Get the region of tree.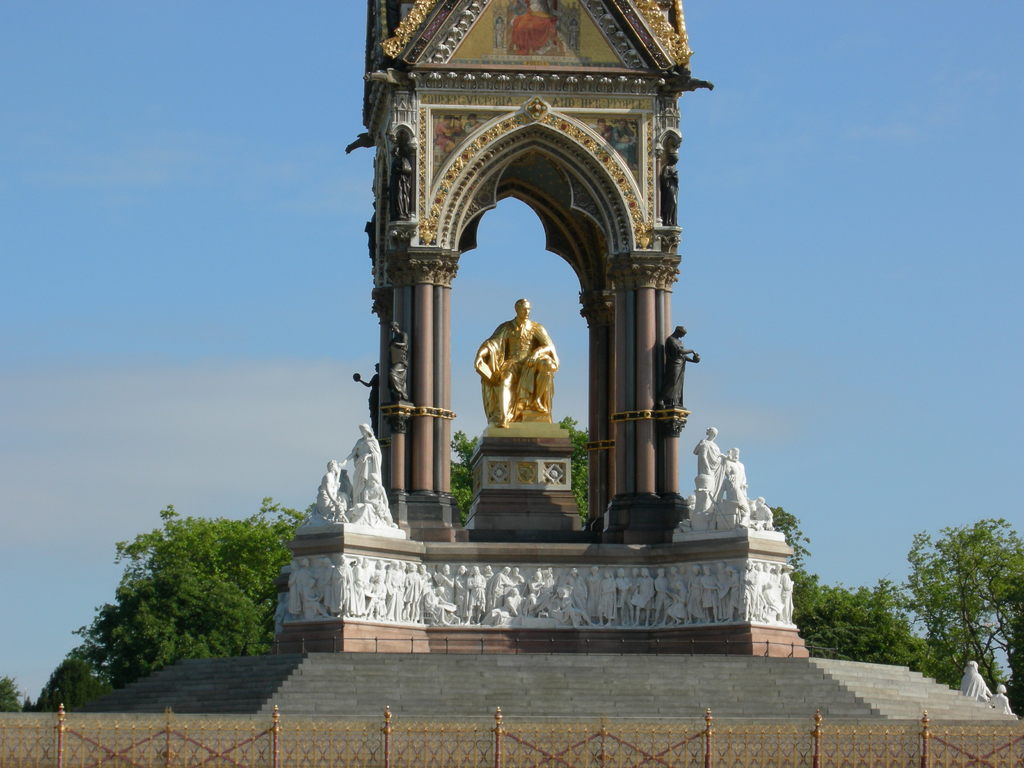
<box>42,504,278,686</box>.
